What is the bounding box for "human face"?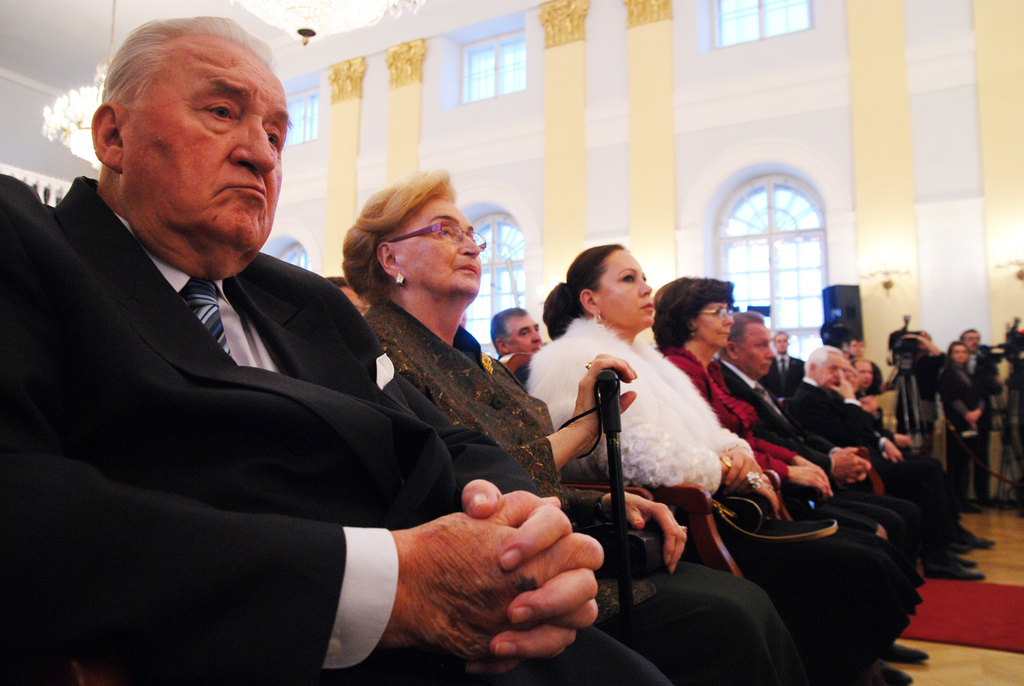
[x1=776, y1=338, x2=788, y2=353].
